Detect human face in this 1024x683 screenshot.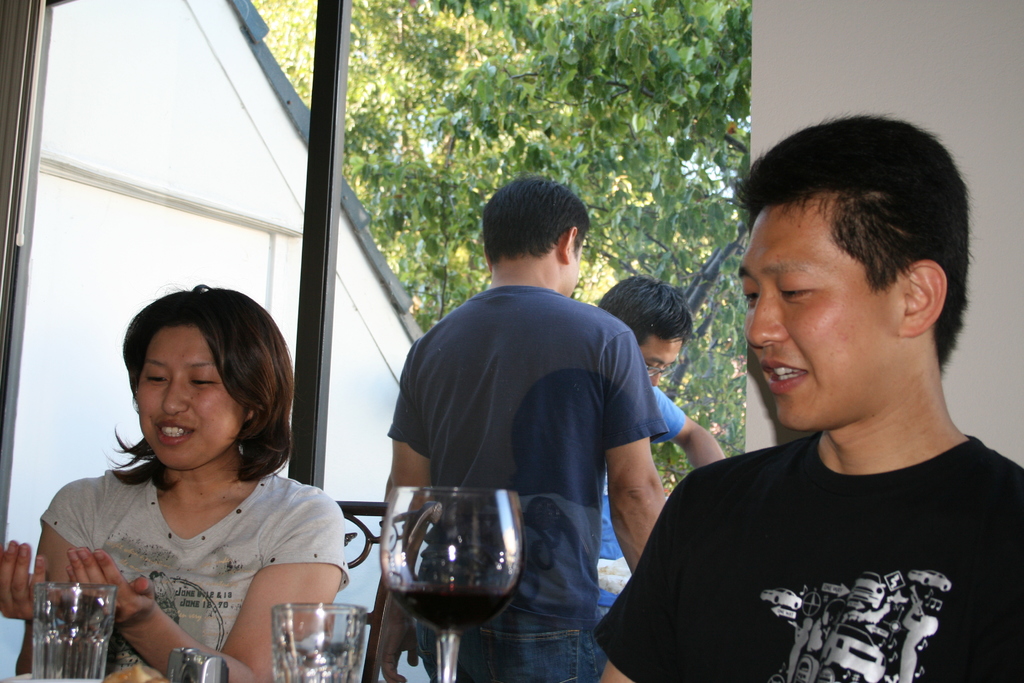
Detection: [left=736, top=199, right=902, bottom=431].
